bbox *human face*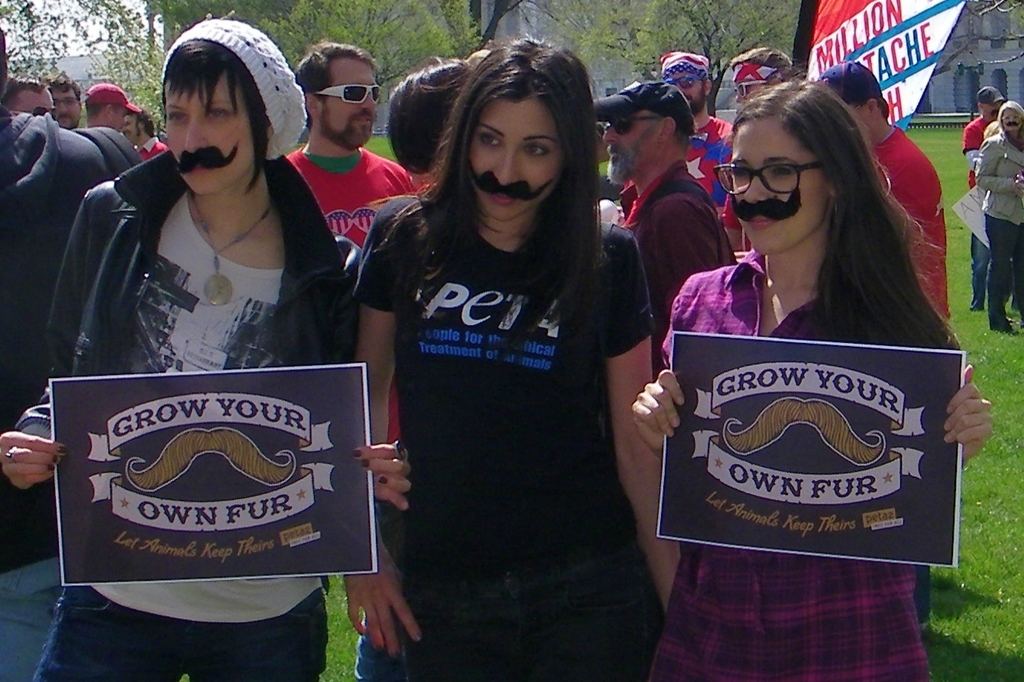
l=57, t=92, r=79, b=129
